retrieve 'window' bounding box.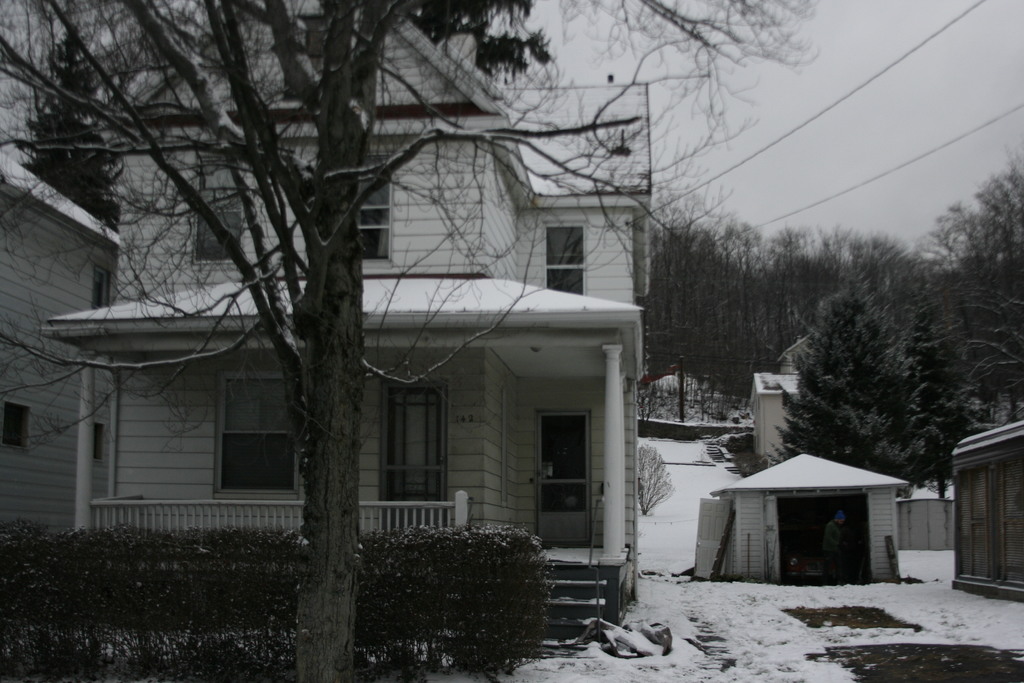
Bounding box: x1=385, y1=384, x2=440, y2=502.
